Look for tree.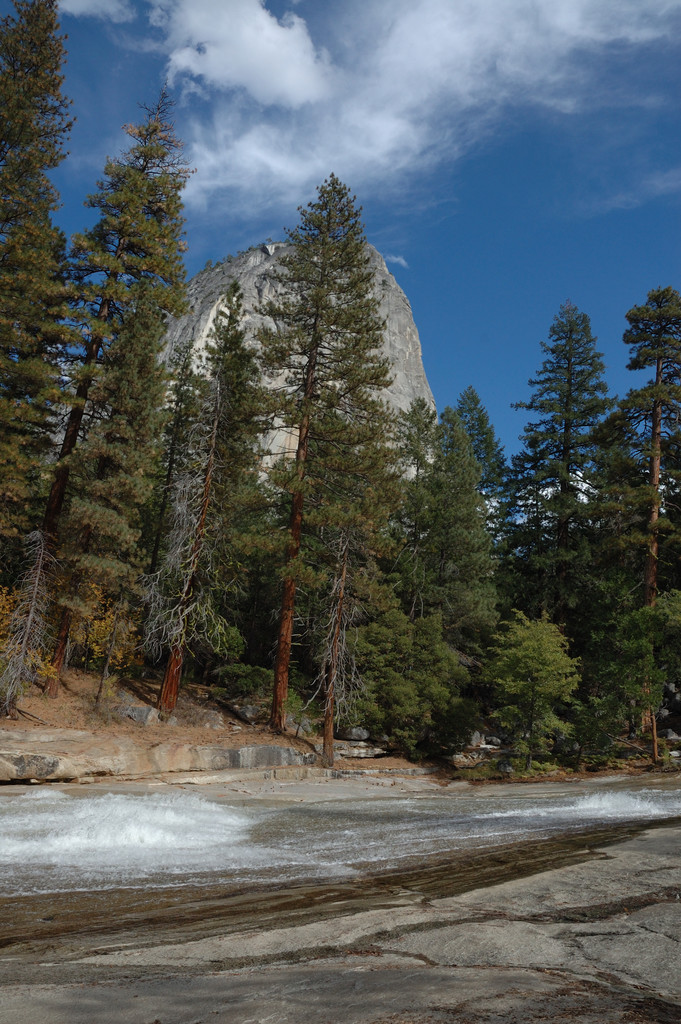
Found: (231, 170, 403, 740).
